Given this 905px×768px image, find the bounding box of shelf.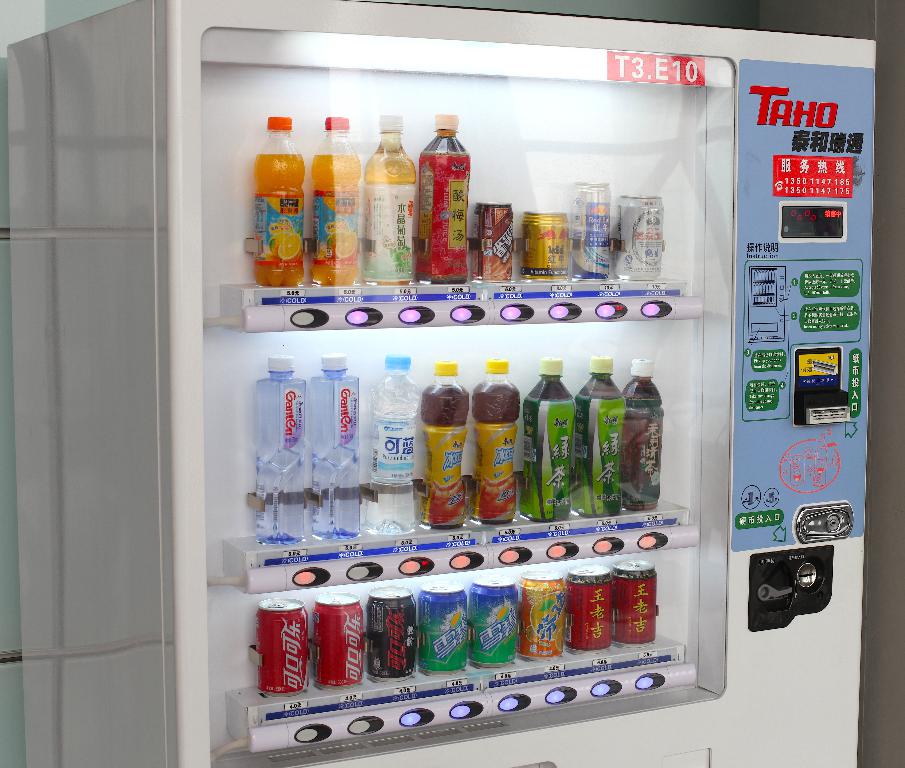
{"x1": 5, "y1": 0, "x2": 731, "y2": 767}.
